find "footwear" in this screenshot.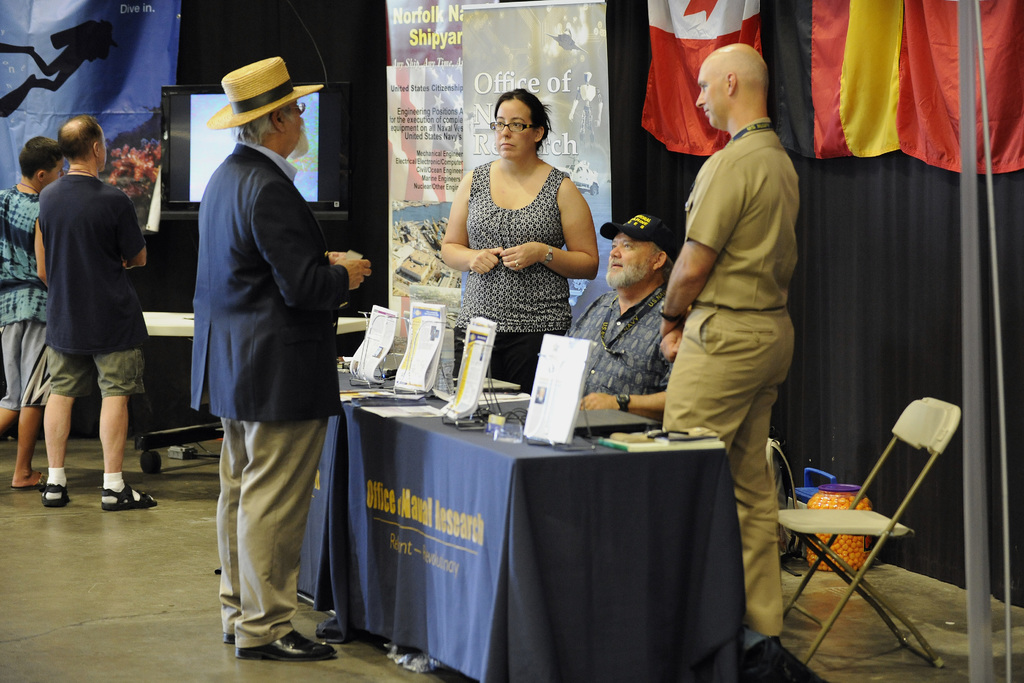
The bounding box for "footwear" is {"x1": 99, "y1": 478, "x2": 156, "y2": 504}.
